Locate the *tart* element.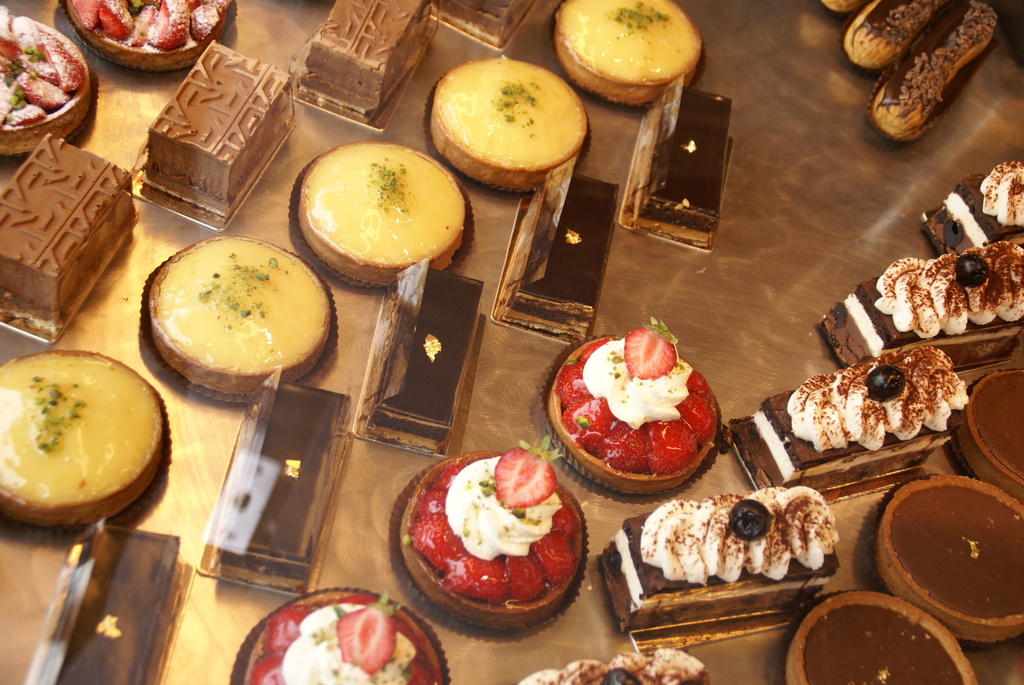
Element bbox: select_region(0, 0, 95, 154).
